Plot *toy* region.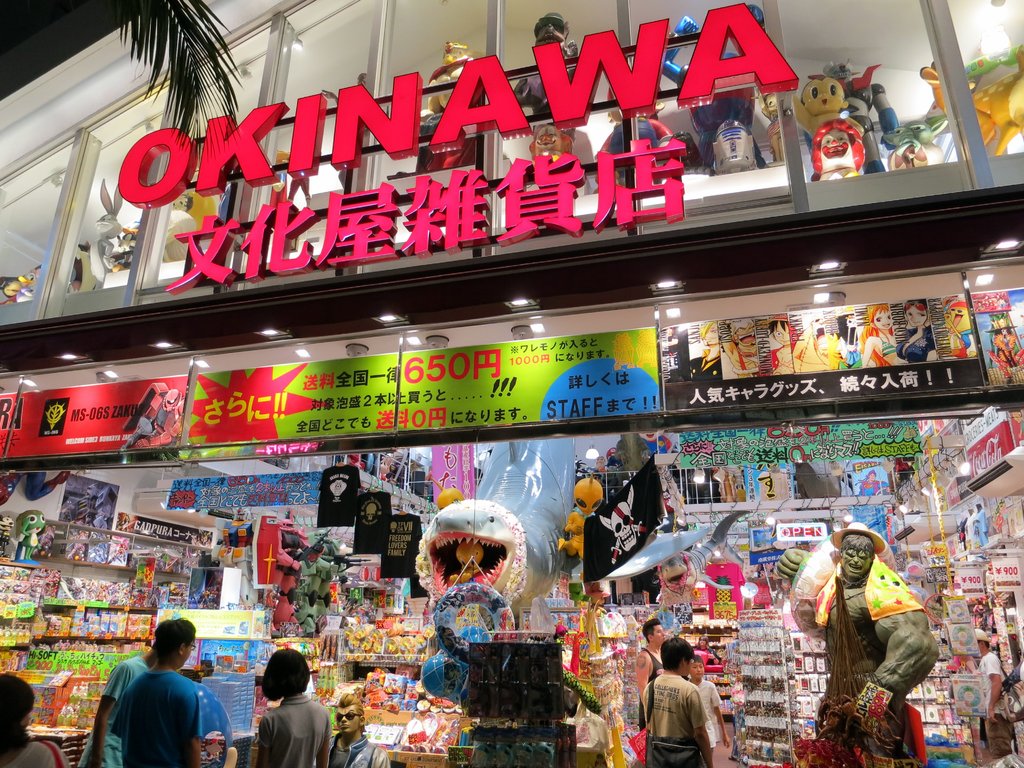
Plotted at (x1=577, y1=472, x2=680, y2=598).
